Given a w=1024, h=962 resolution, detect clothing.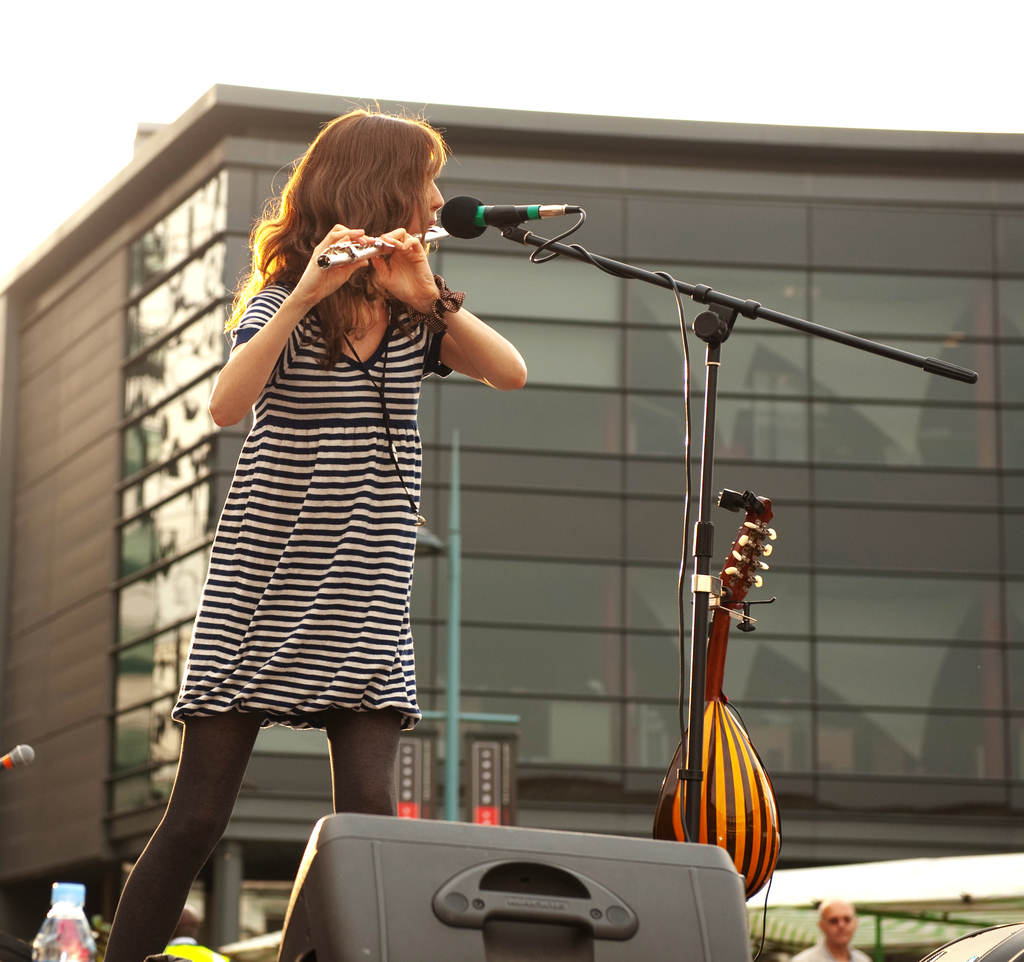
159, 247, 510, 744.
